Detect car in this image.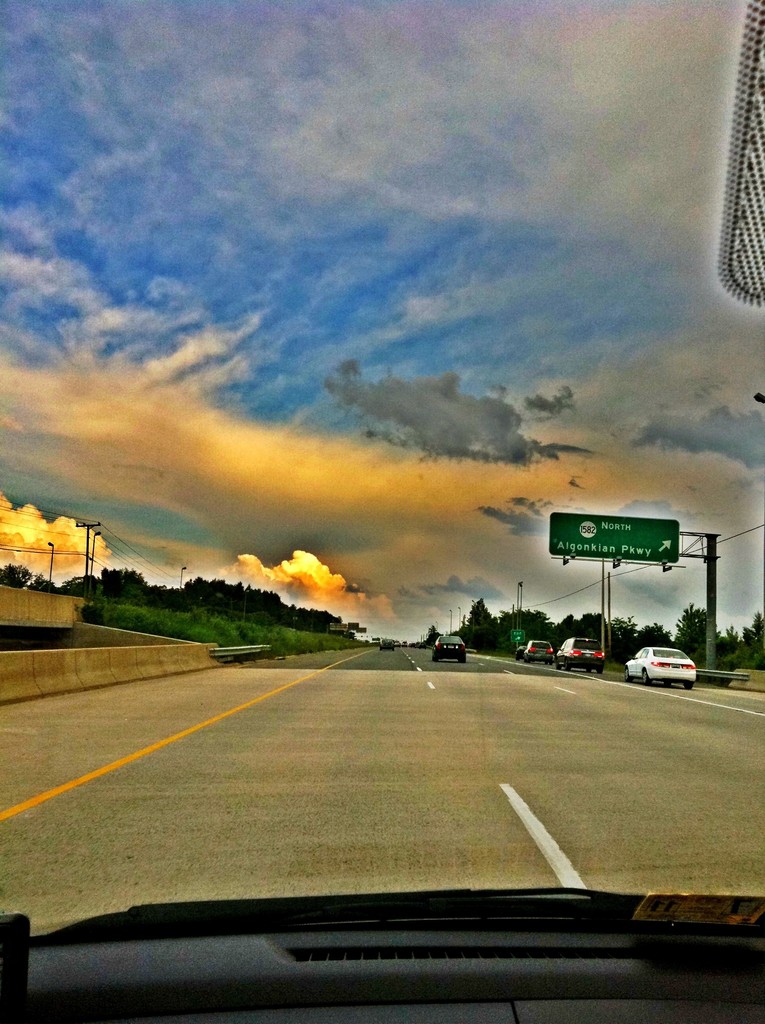
Detection: left=433, top=640, right=470, bottom=664.
